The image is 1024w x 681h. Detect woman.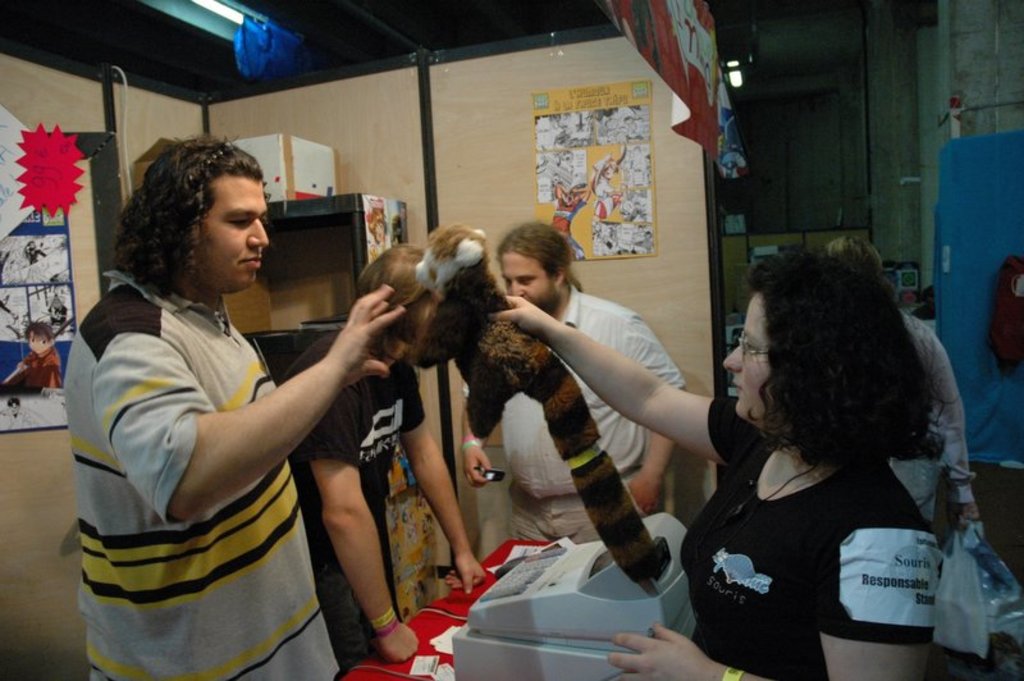
Detection: left=488, top=253, right=943, bottom=680.
